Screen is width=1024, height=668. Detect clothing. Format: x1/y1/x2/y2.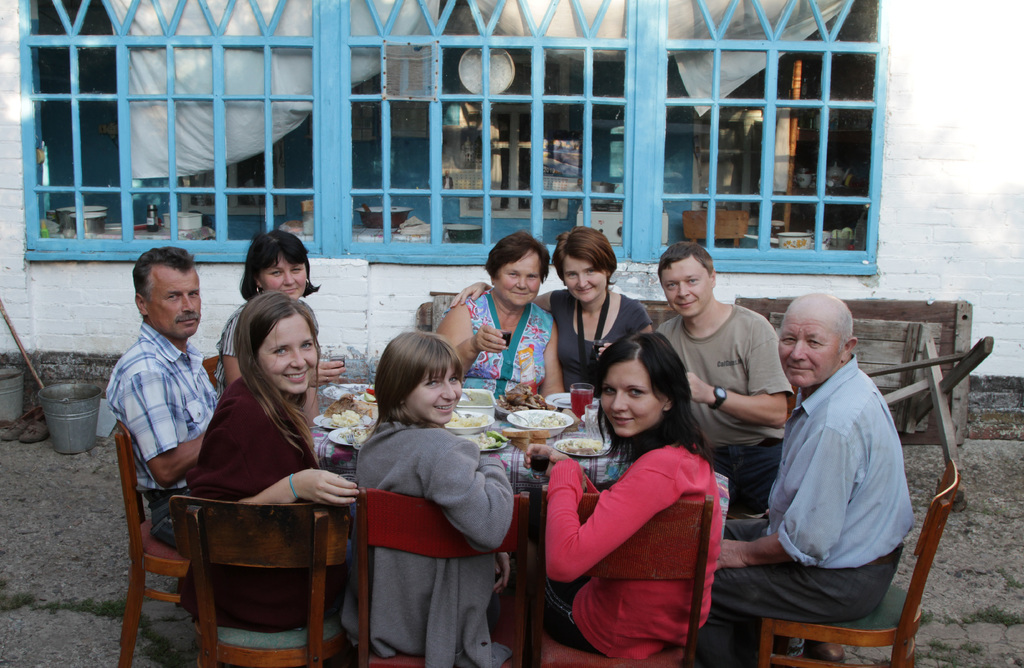
467/293/548/391.
